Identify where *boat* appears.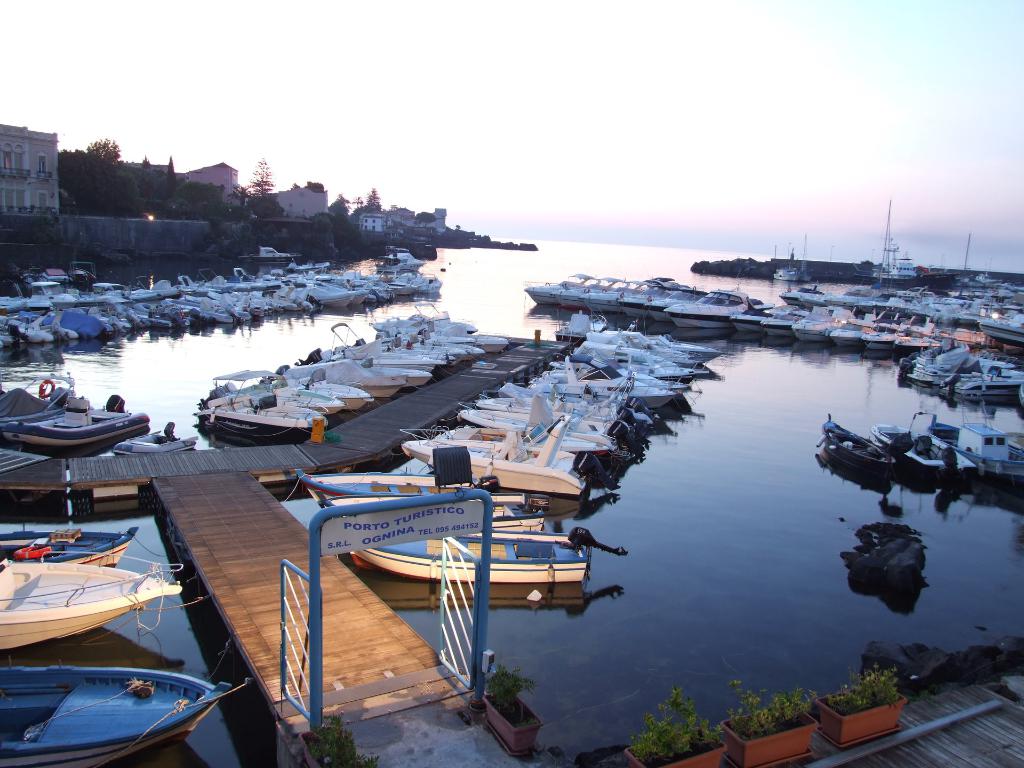
Appears at 818, 414, 893, 483.
